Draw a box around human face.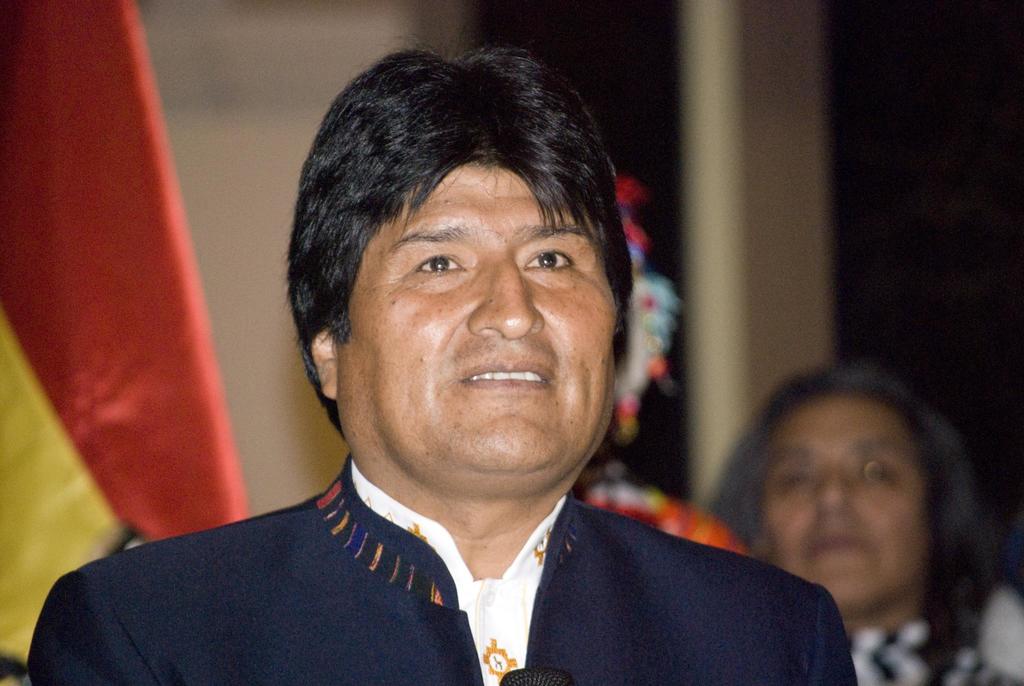
(left=324, top=158, right=620, bottom=478).
